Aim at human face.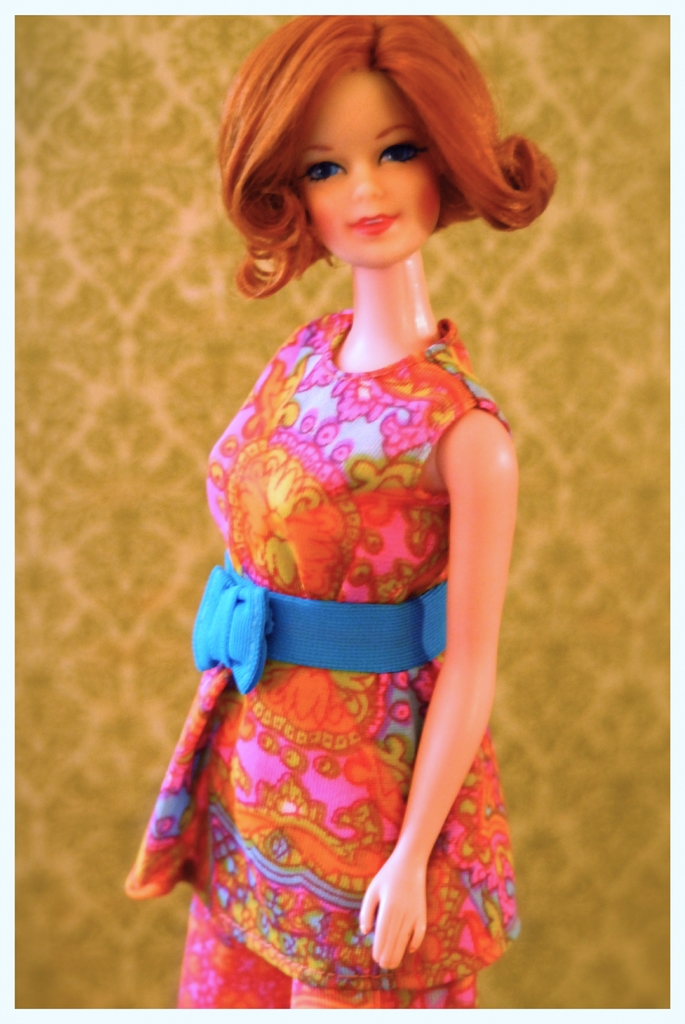
Aimed at (x1=296, y1=71, x2=445, y2=272).
